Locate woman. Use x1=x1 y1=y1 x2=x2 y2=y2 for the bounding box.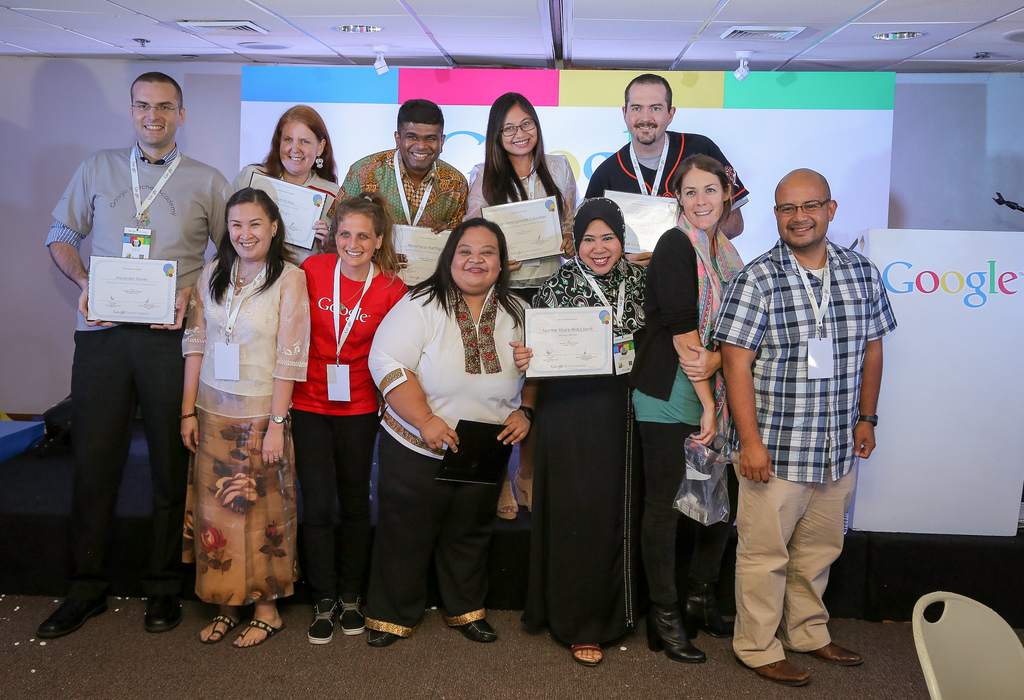
x1=298 y1=190 x2=410 y2=644.
